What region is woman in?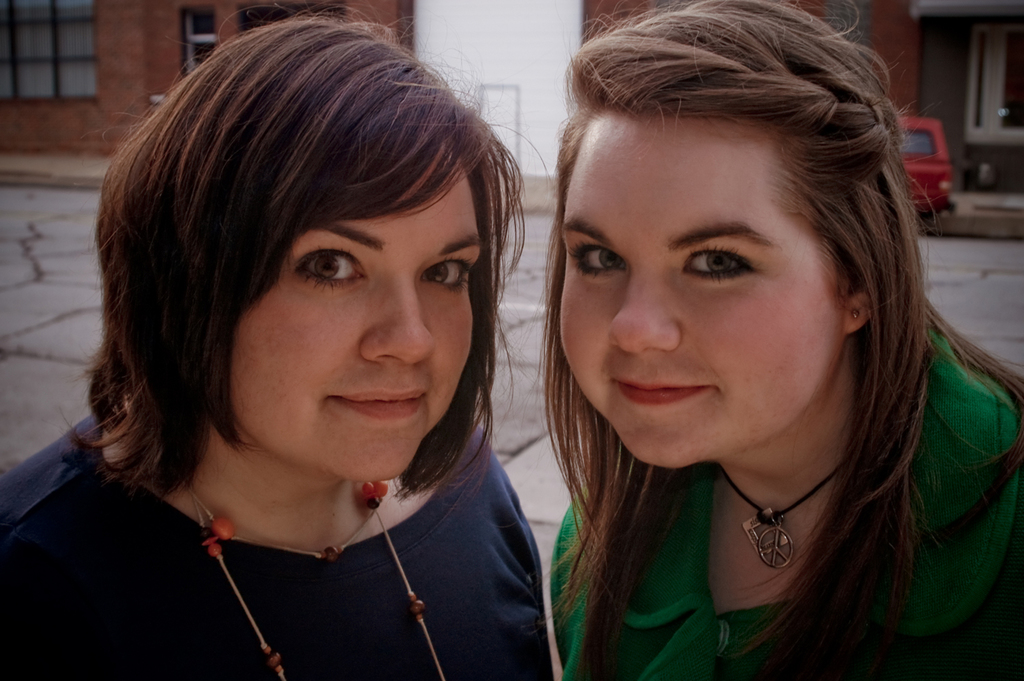
(0, 0, 556, 680).
